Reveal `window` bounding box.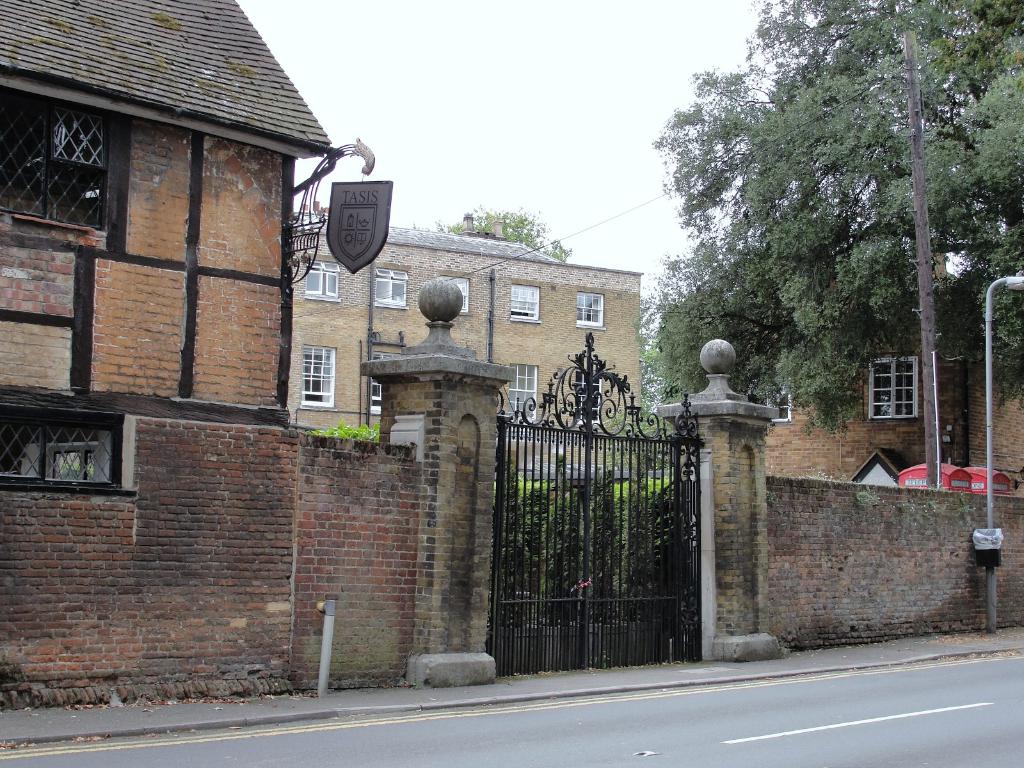
Revealed: bbox=(374, 265, 410, 307).
